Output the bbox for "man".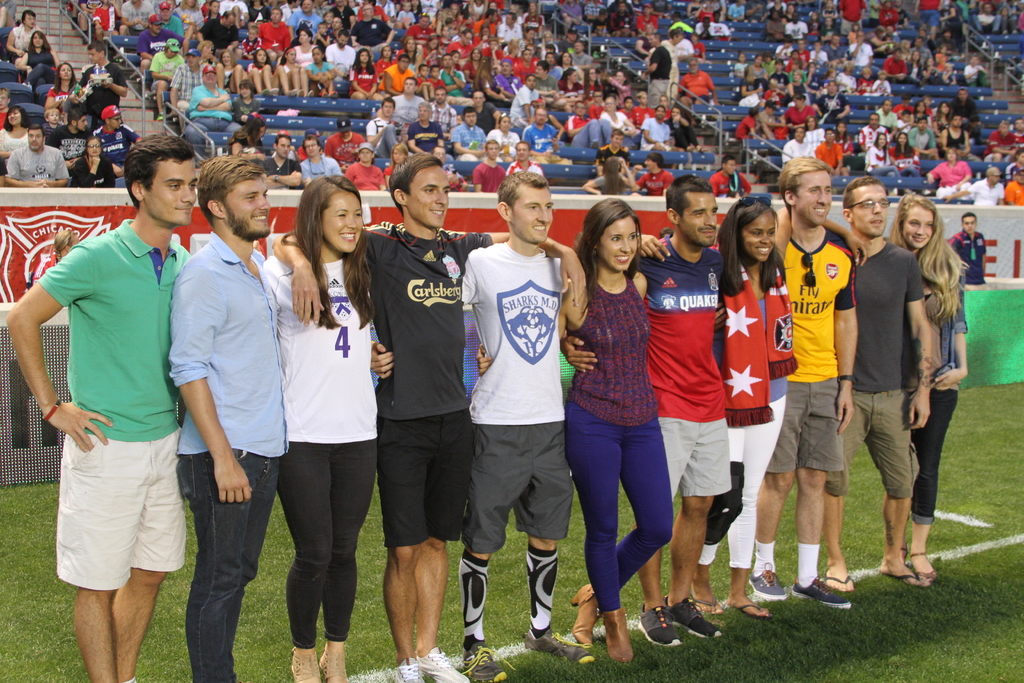
crop(774, 147, 861, 618).
